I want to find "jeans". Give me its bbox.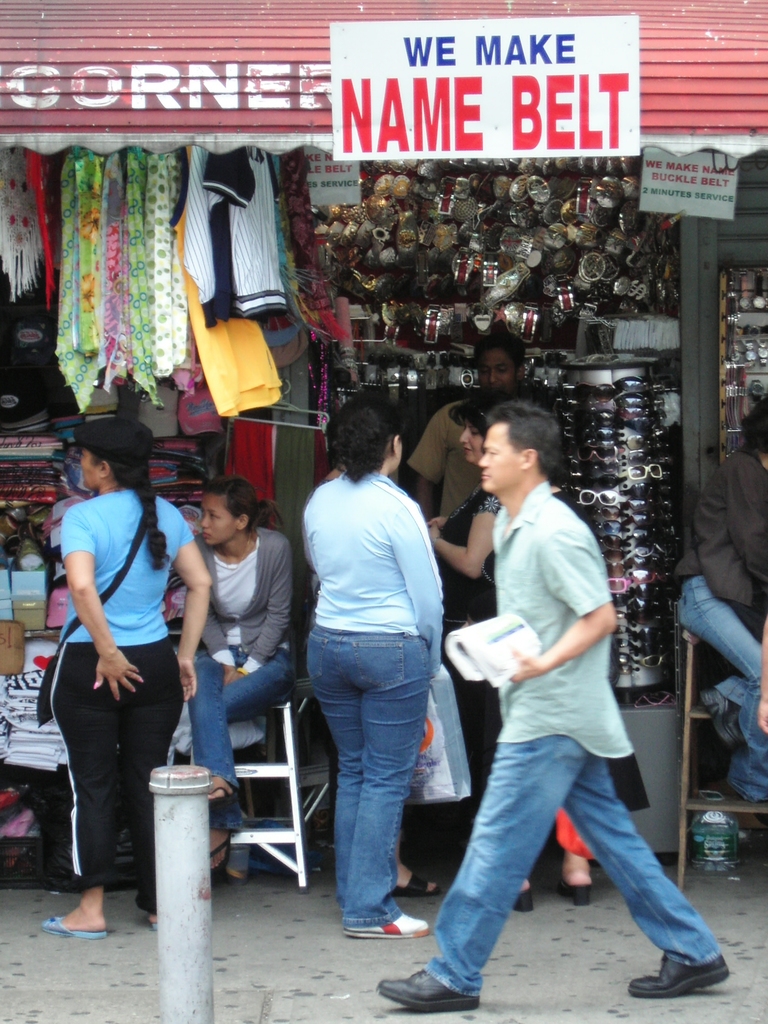
l=429, t=736, r=727, b=998.
